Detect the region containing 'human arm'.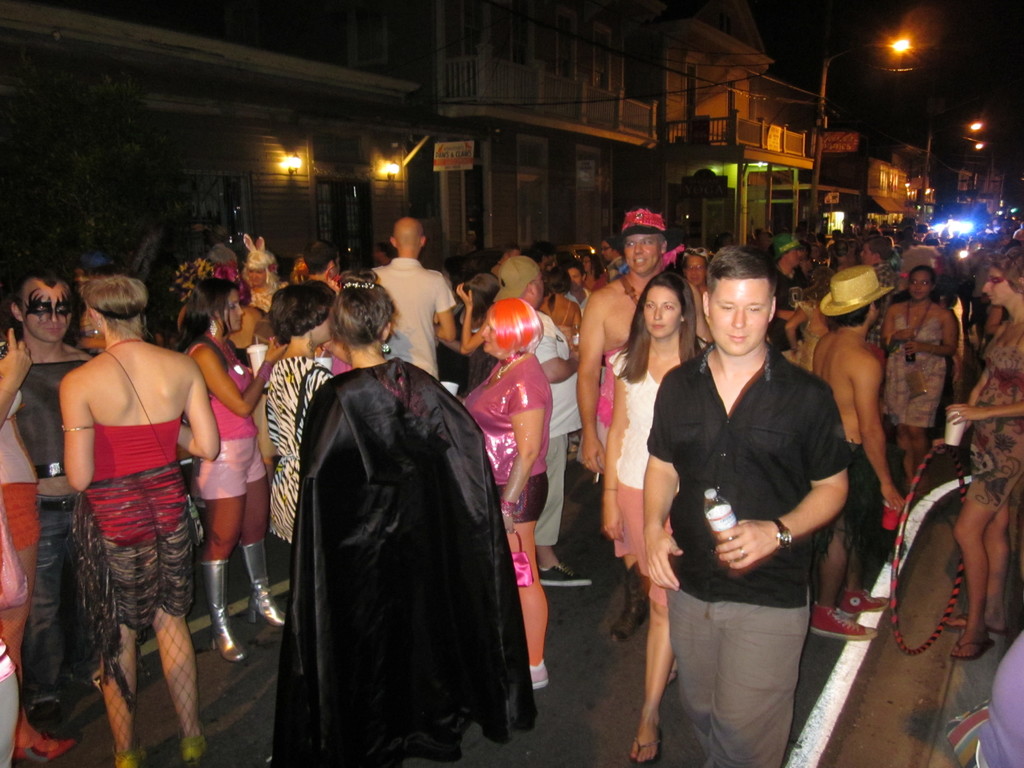
<box>943,388,1023,436</box>.
